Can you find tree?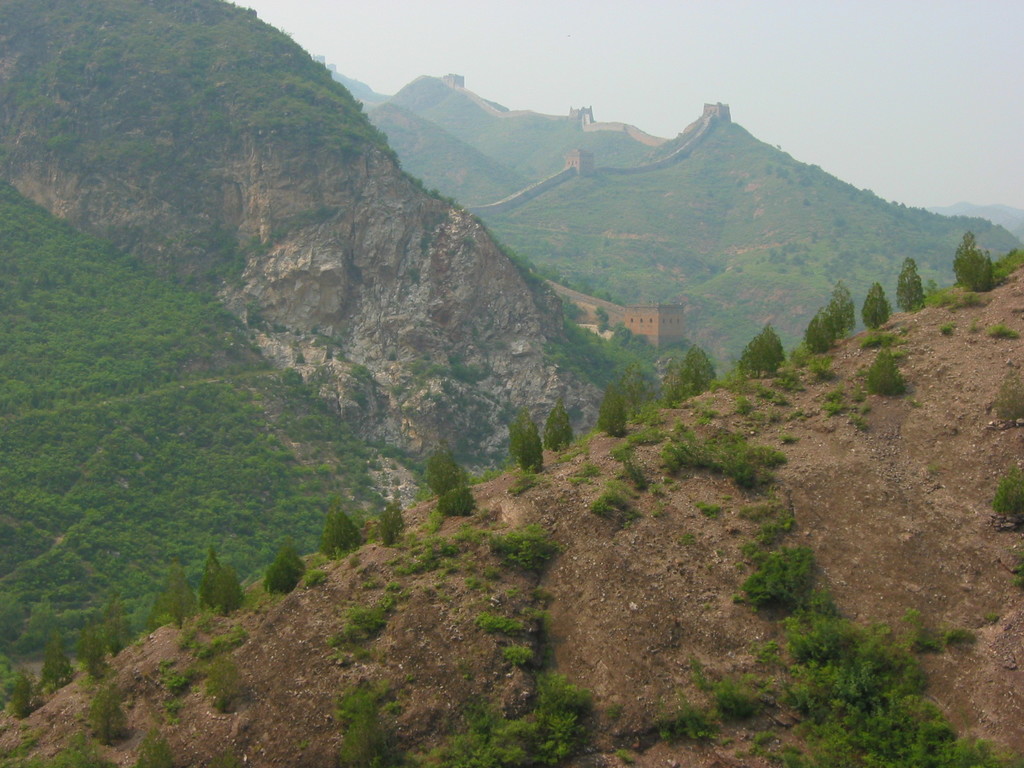
Yes, bounding box: box(214, 561, 240, 622).
